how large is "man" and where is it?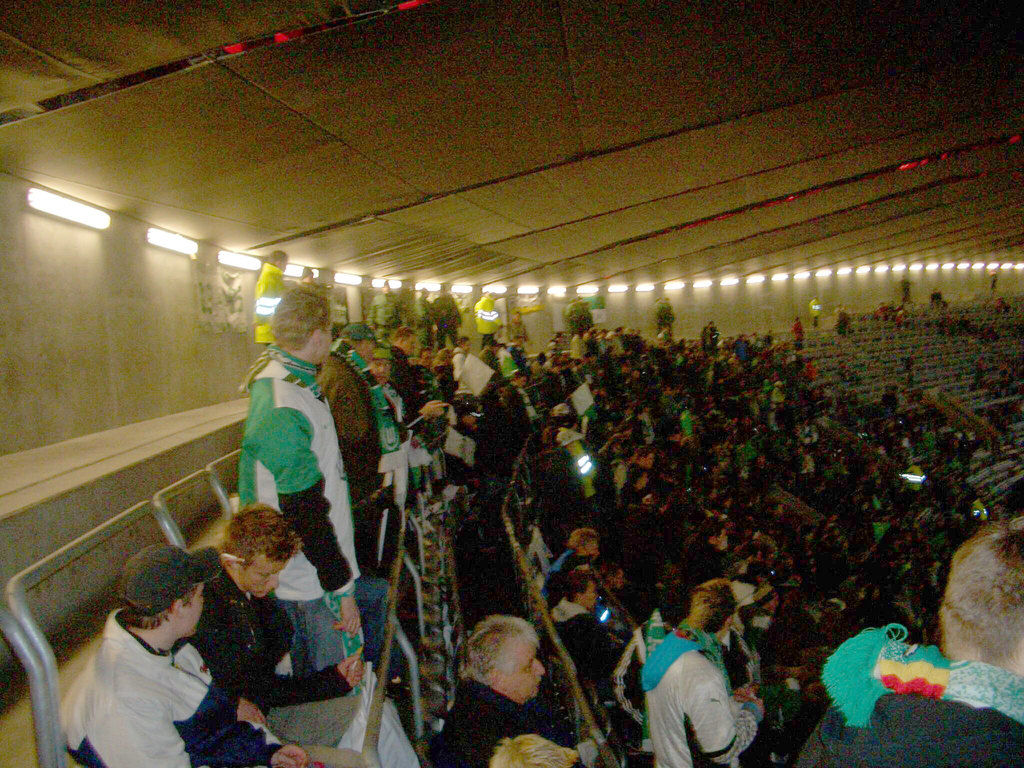
Bounding box: 387:328:419:409.
